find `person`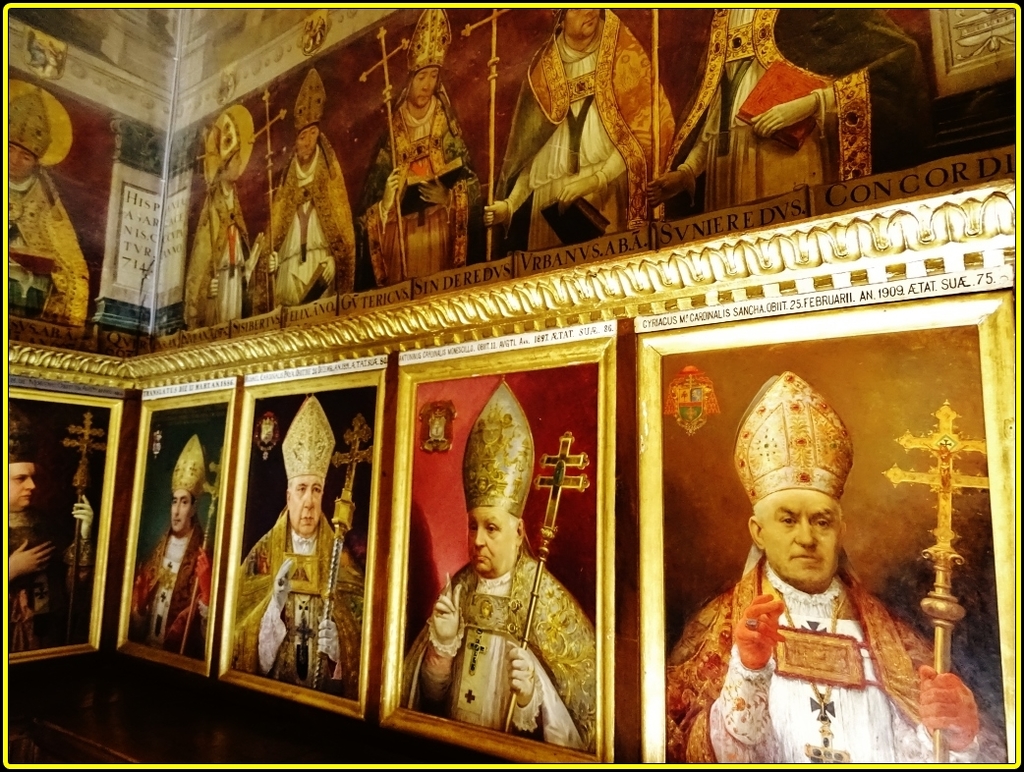
region(398, 375, 597, 756)
